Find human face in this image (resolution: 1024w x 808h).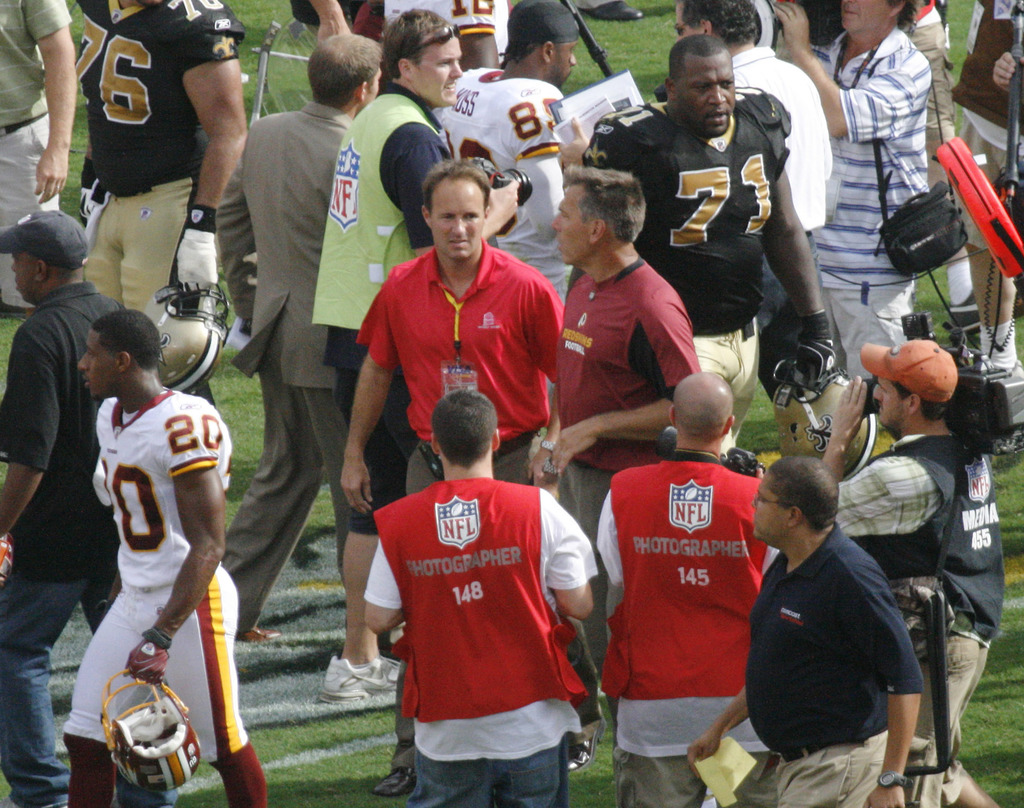
detection(412, 40, 463, 105).
